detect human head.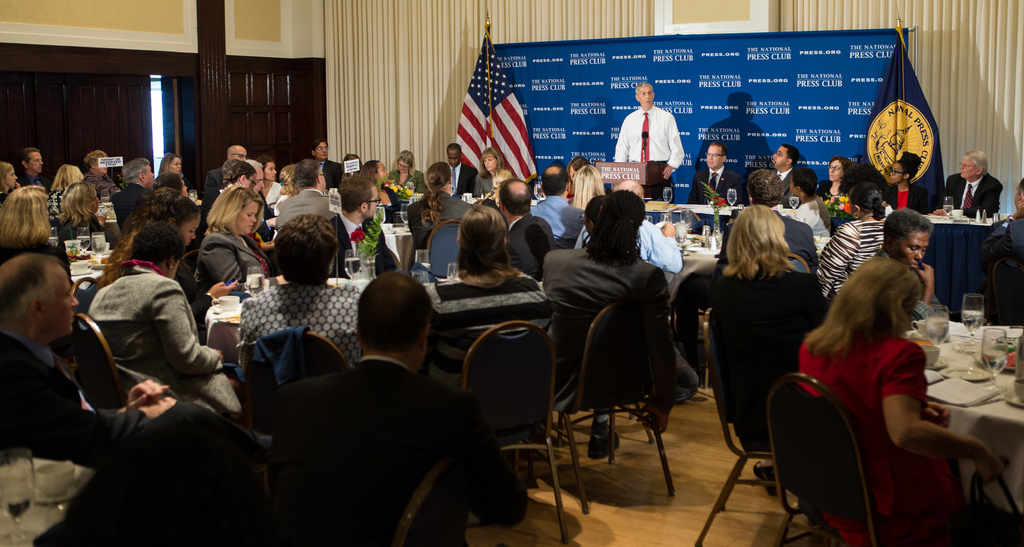
Detected at (left=447, top=143, right=461, bottom=168).
